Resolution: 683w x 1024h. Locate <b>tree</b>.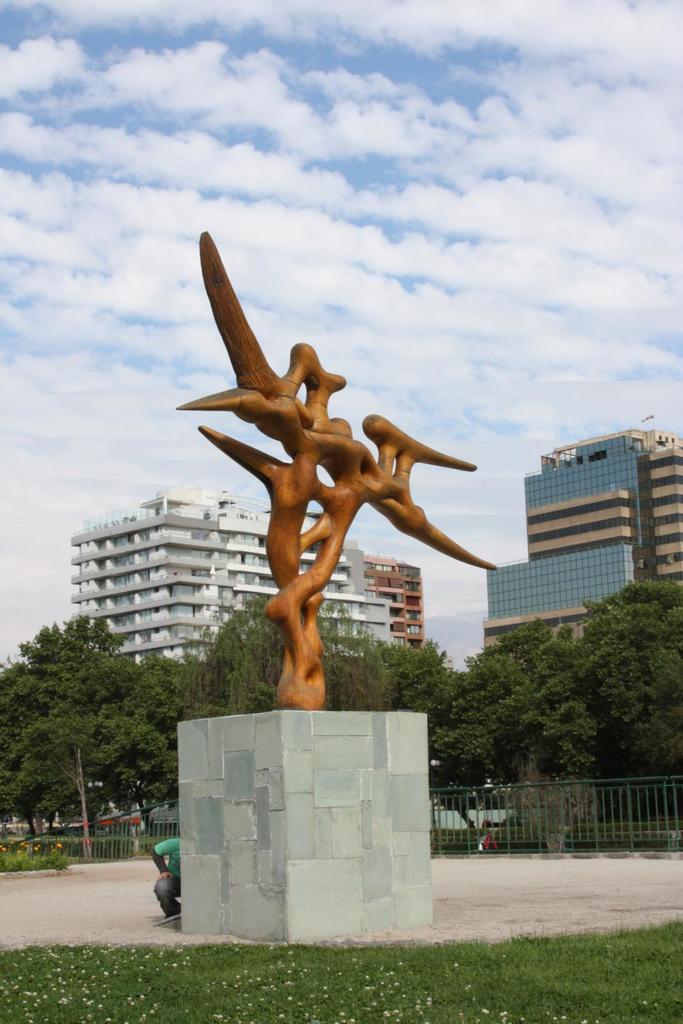
Rect(140, 589, 409, 725).
